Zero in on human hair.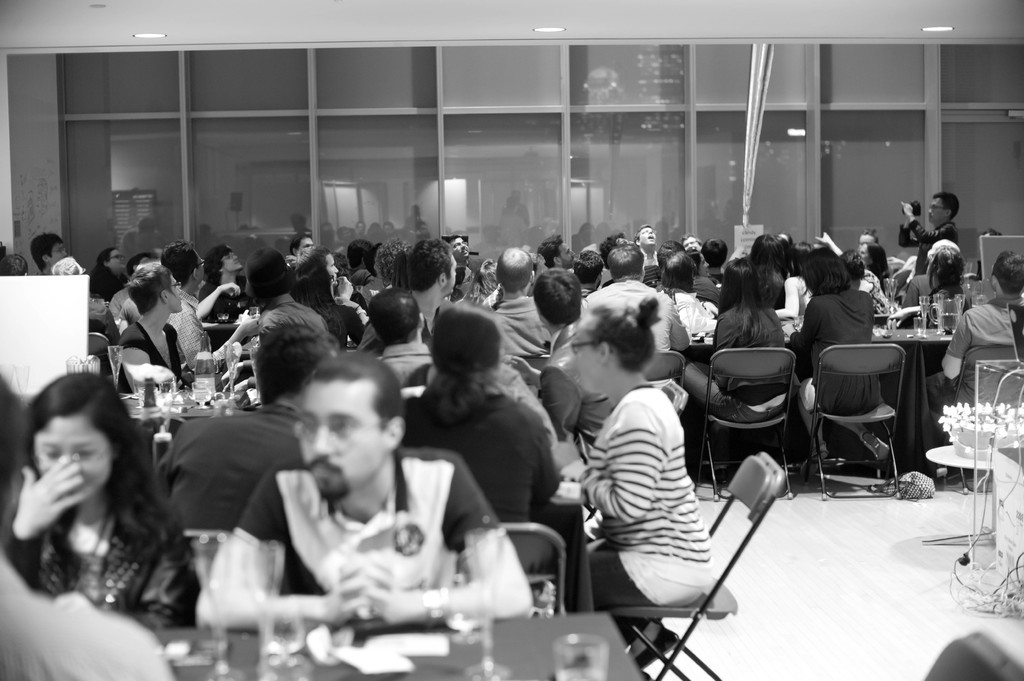
Zeroed in: [420, 303, 508, 422].
